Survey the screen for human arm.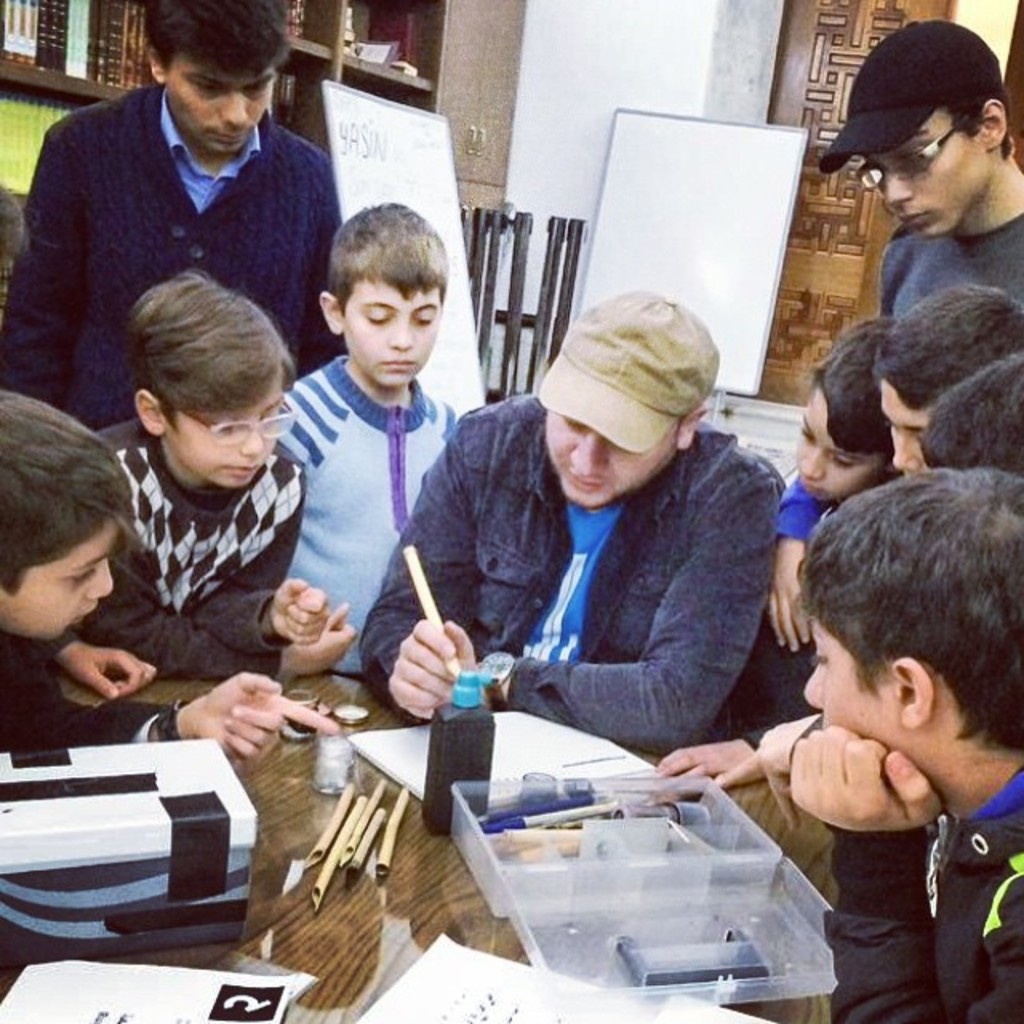
Survey found: select_region(762, 470, 842, 661).
